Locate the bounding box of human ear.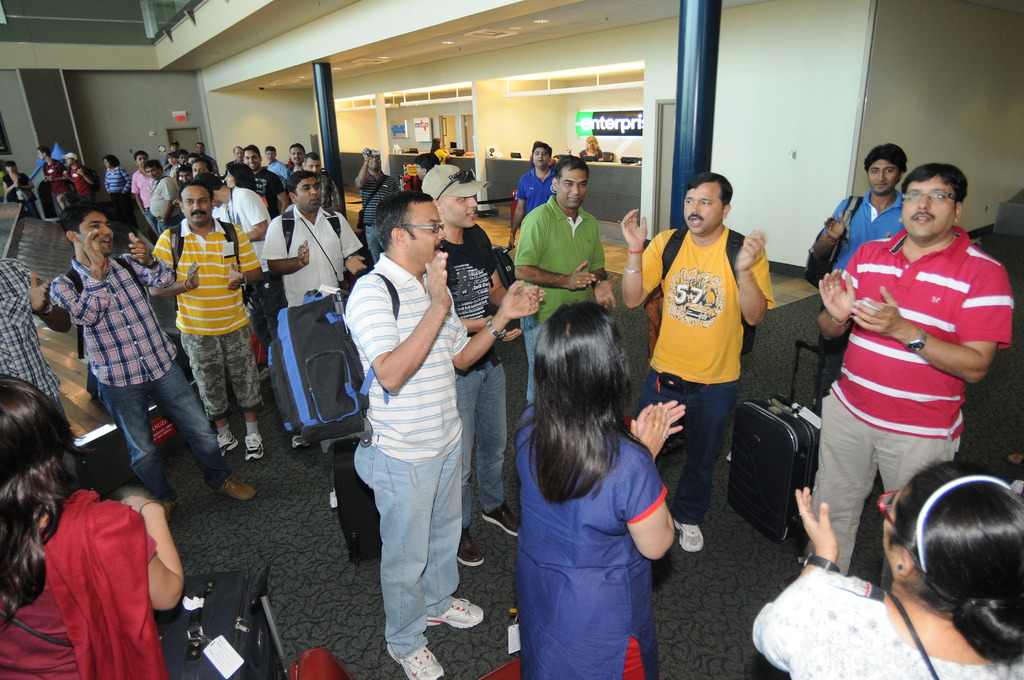
Bounding box: {"x1": 548, "y1": 178, "x2": 555, "y2": 193}.
